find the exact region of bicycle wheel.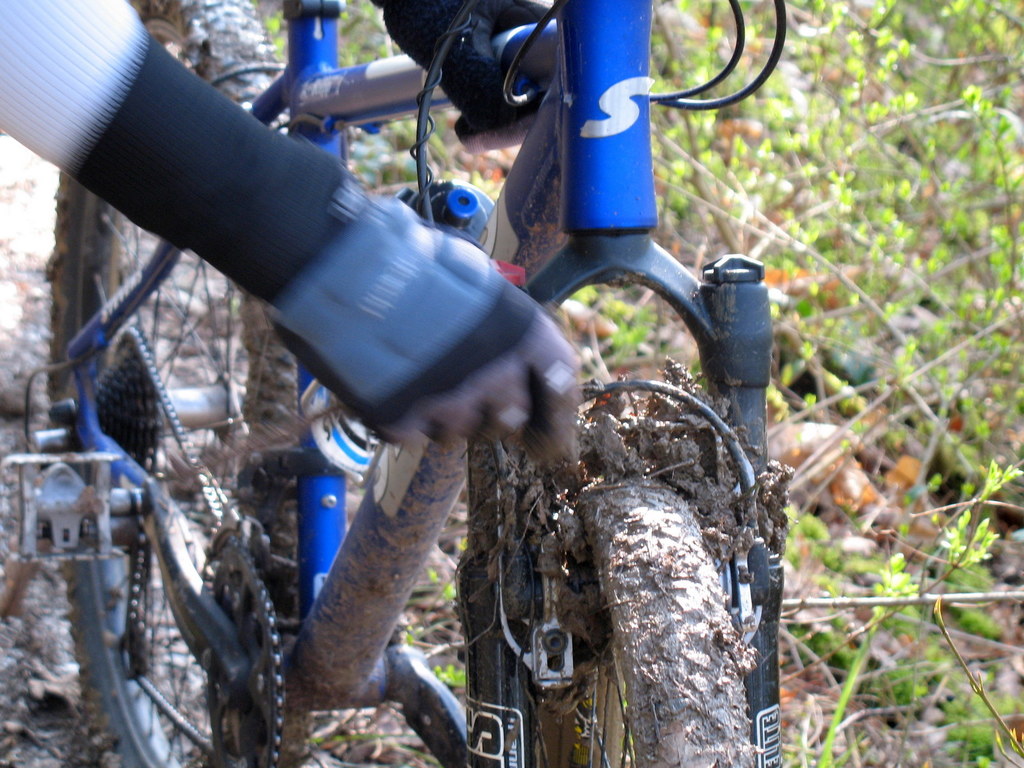
Exact region: <region>531, 468, 755, 767</region>.
